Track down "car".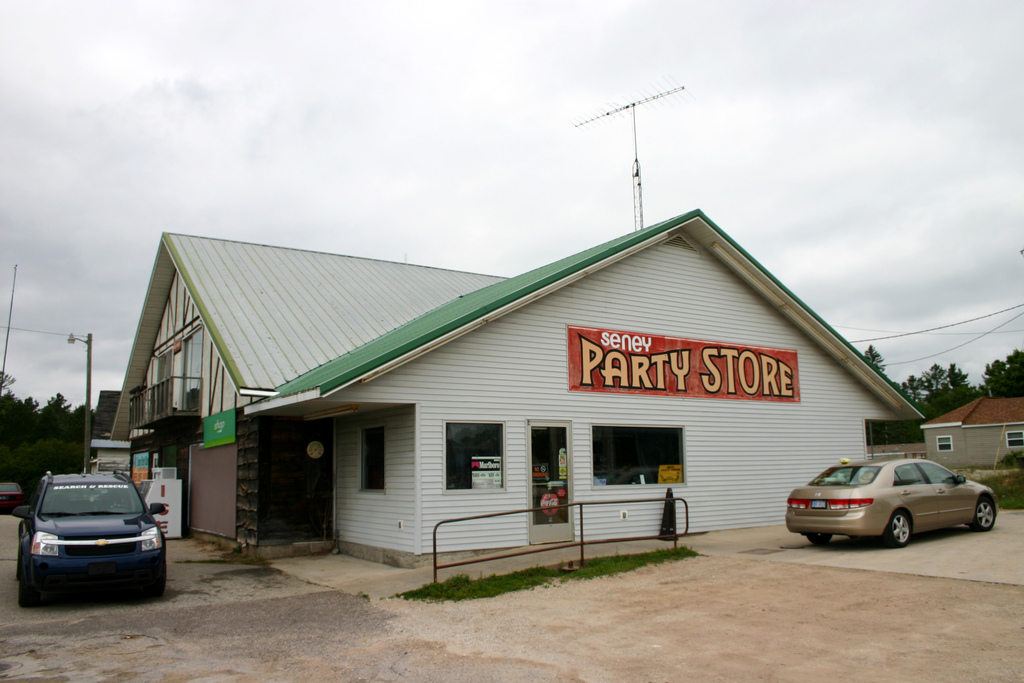
Tracked to region(782, 452, 1000, 548).
